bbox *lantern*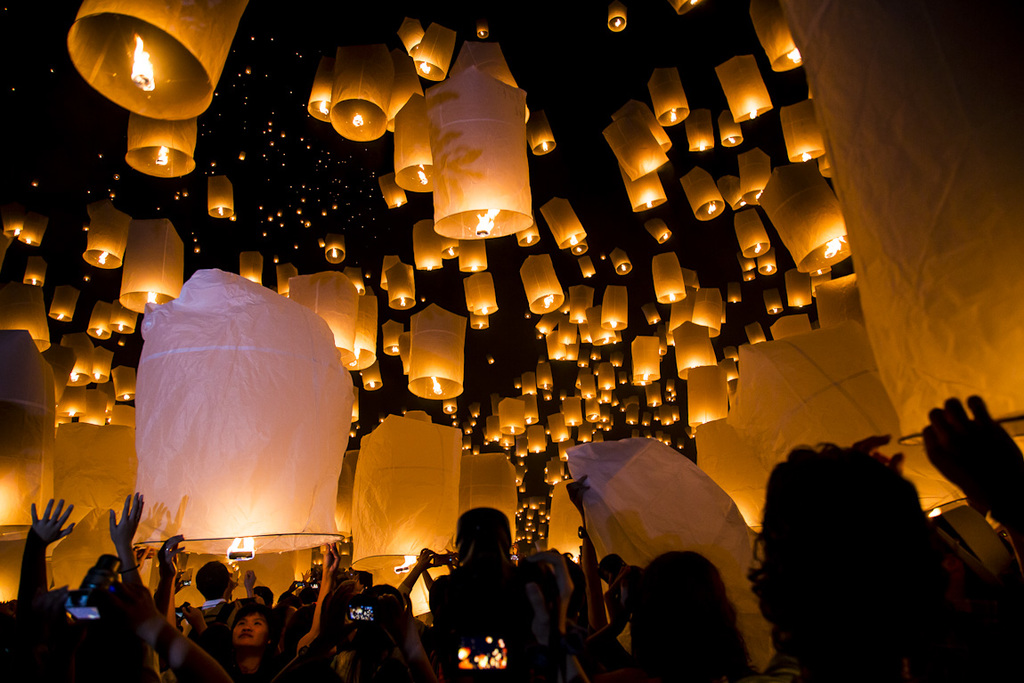
<bbox>723, 107, 747, 148</bbox>
